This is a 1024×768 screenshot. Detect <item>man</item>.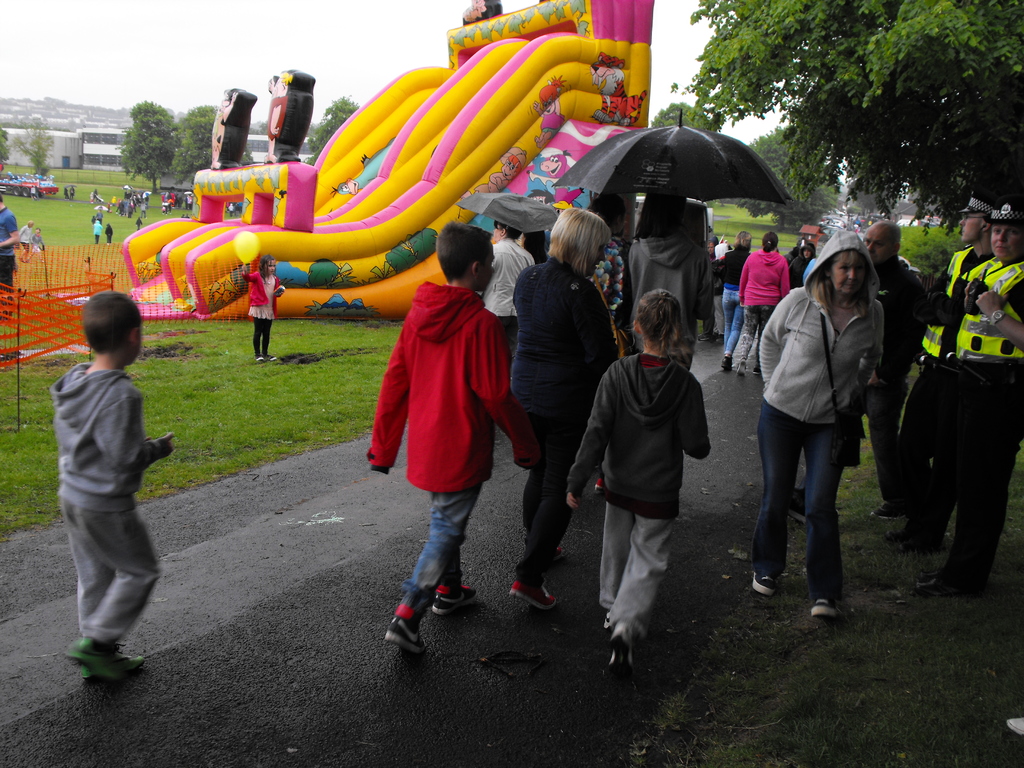
<box>887,184,997,549</box>.
